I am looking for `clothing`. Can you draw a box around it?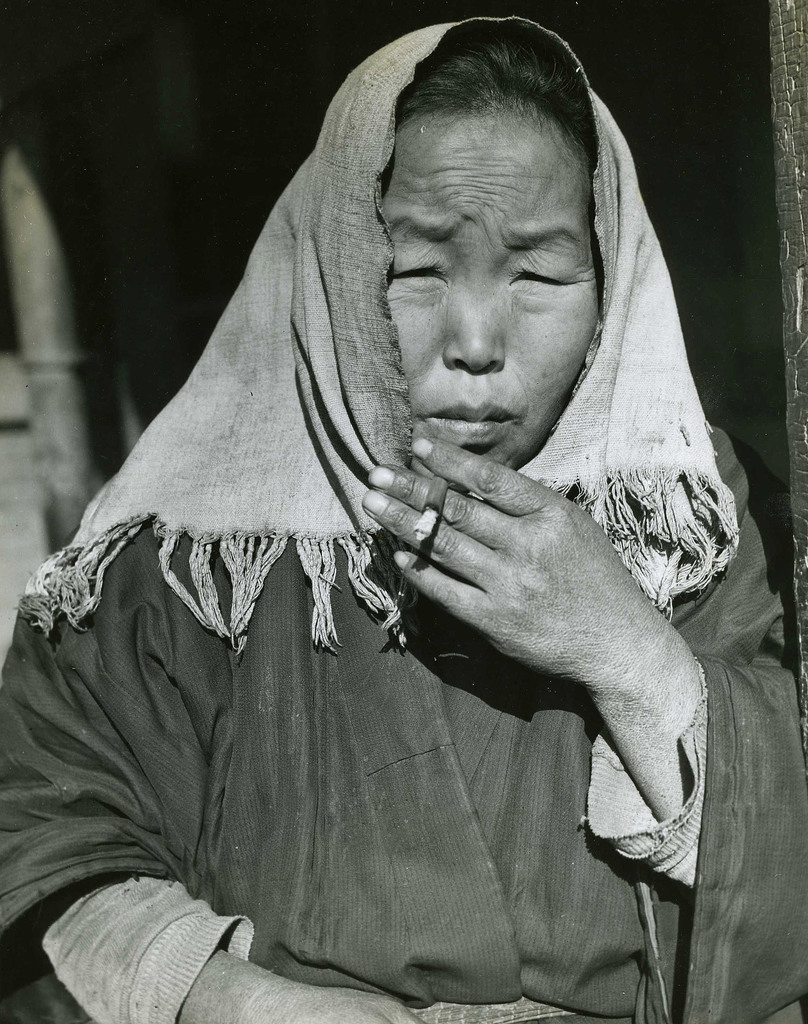
Sure, the bounding box is 40, 91, 754, 988.
